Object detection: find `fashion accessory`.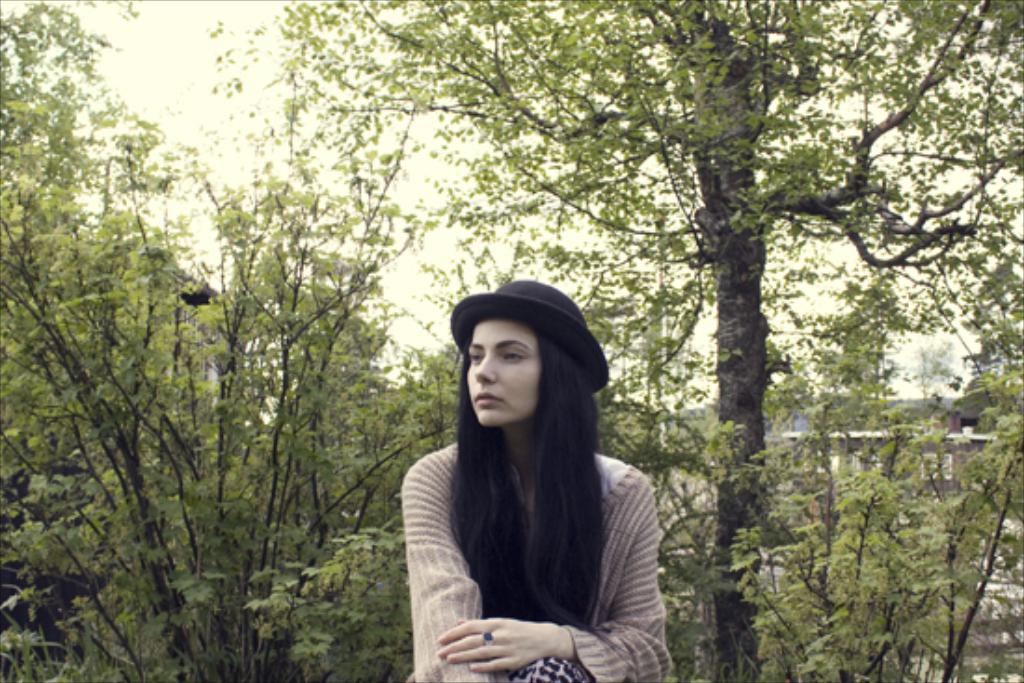
Rect(449, 279, 614, 396).
